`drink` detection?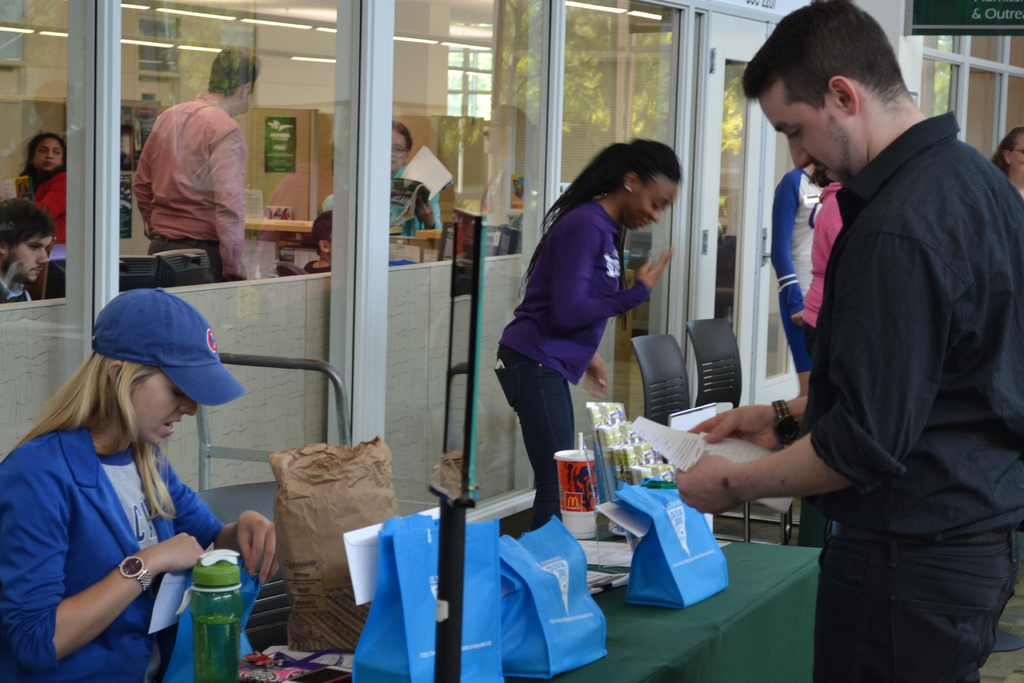
bbox=[188, 611, 240, 682]
